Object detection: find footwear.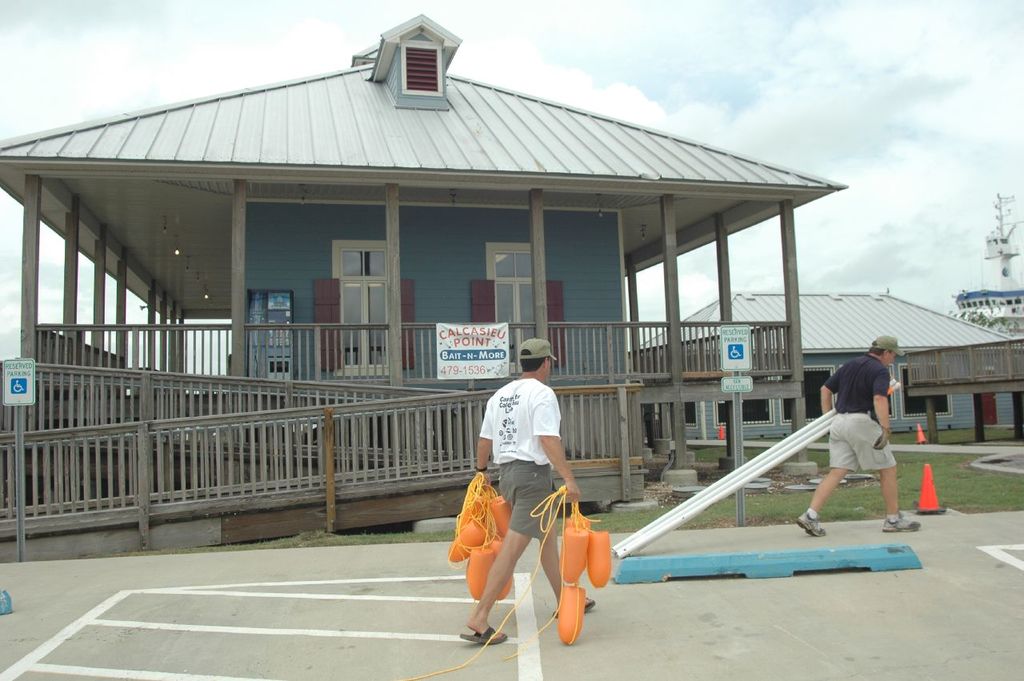
bbox=[547, 587, 597, 618].
